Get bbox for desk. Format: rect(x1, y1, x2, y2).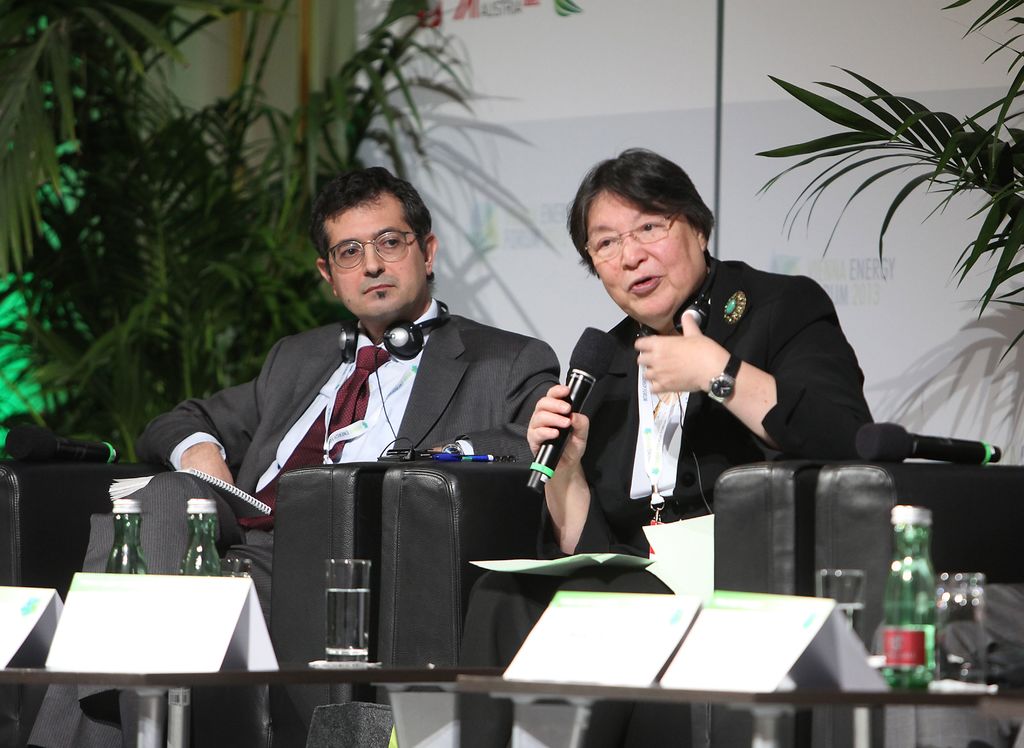
rect(0, 662, 1023, 747).
